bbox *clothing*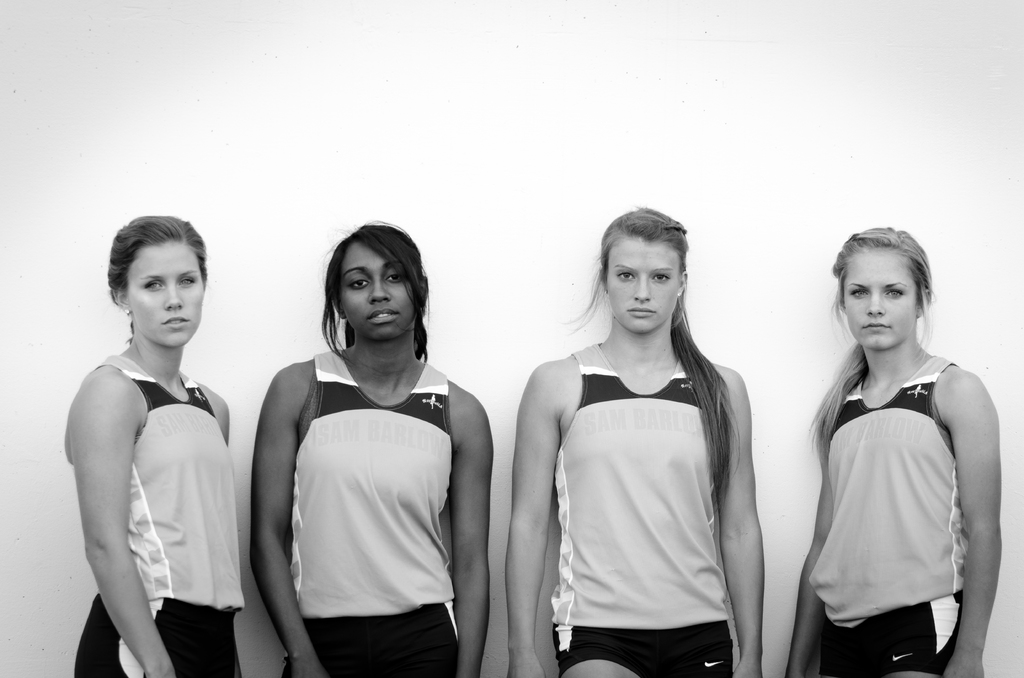
{"x1": 552, "y1": 622, "x2": 738, "y2": 677}
